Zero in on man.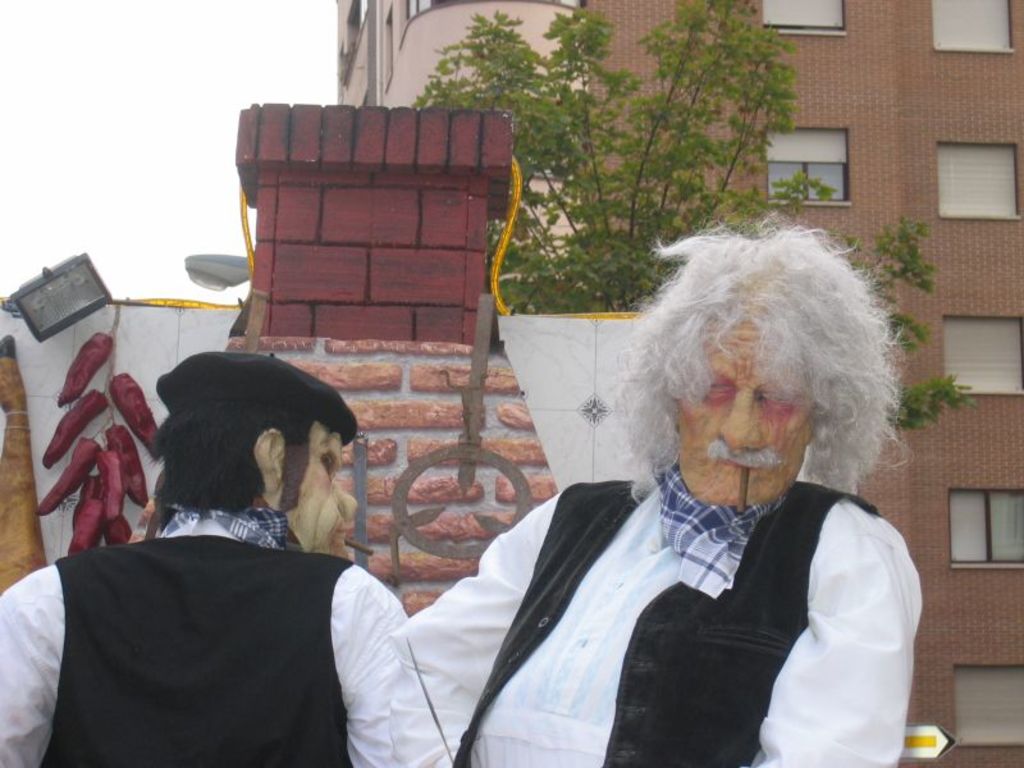
Zeroed in: rect(0, 385, 412, 767).
